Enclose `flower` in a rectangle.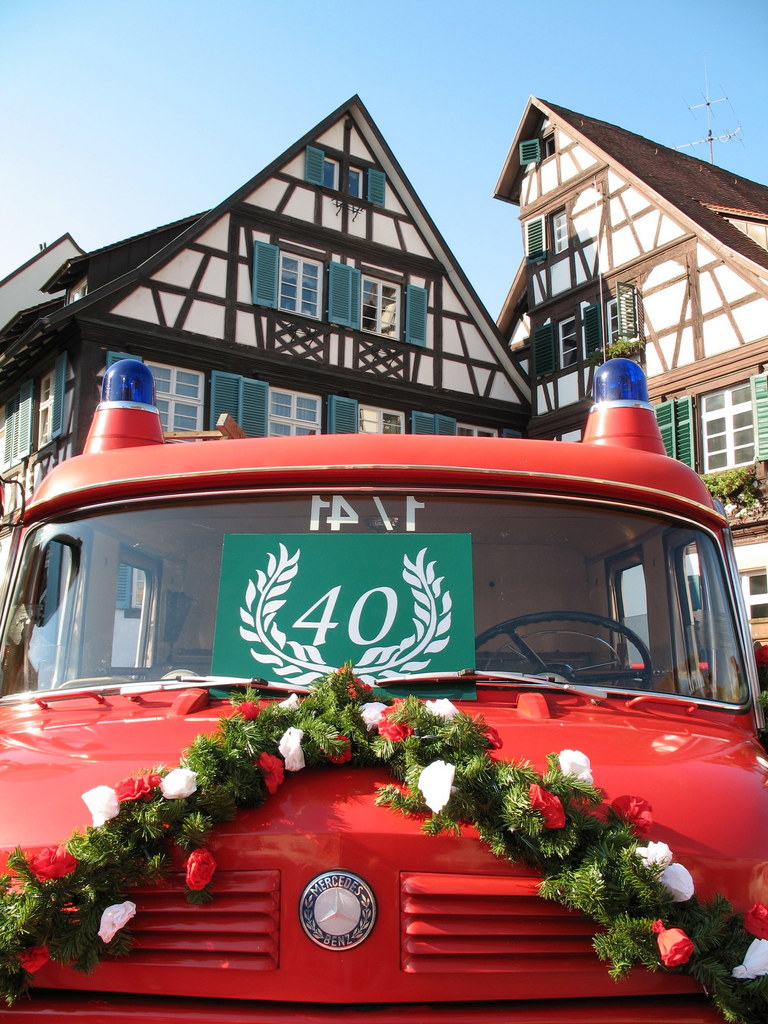
723:934:767:982.
